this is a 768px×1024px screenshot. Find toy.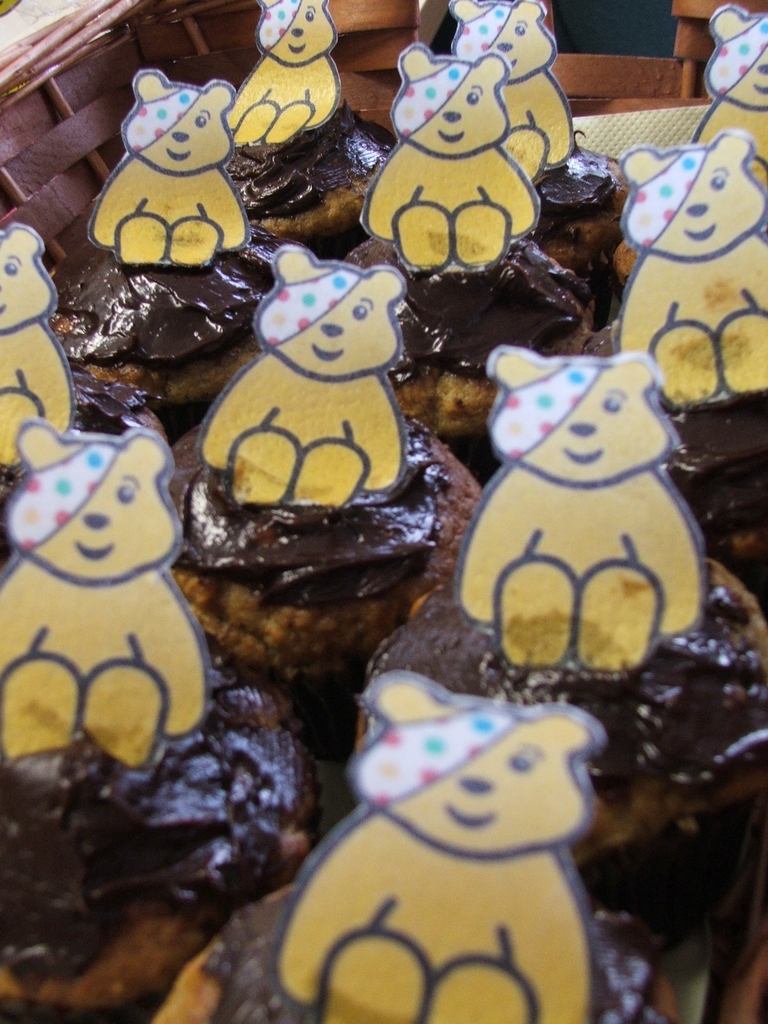
Bounding box: bbox=[0, 410, 200, 776].
